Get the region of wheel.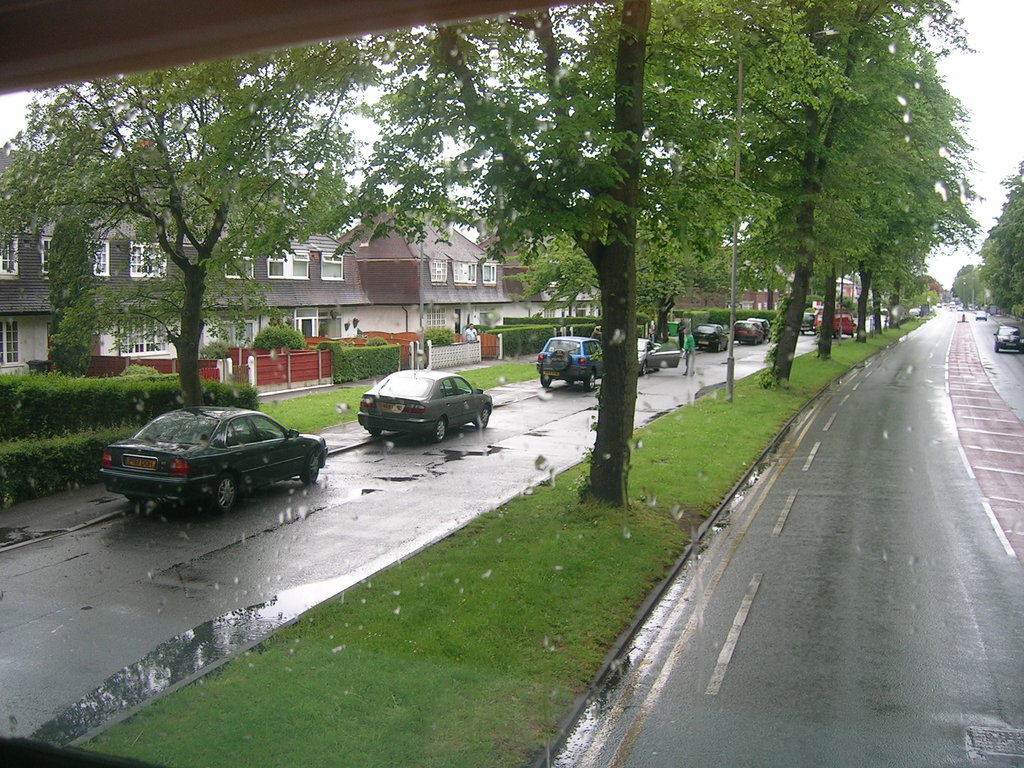
(642,364,647,378).
